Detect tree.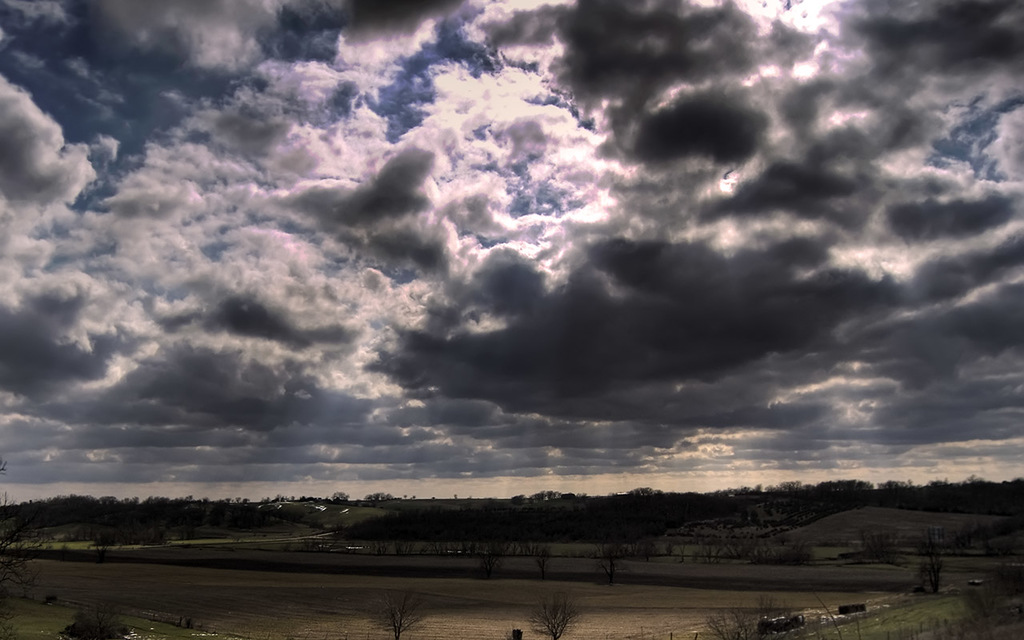
Detected at <box>912,538,945,590</box>.
